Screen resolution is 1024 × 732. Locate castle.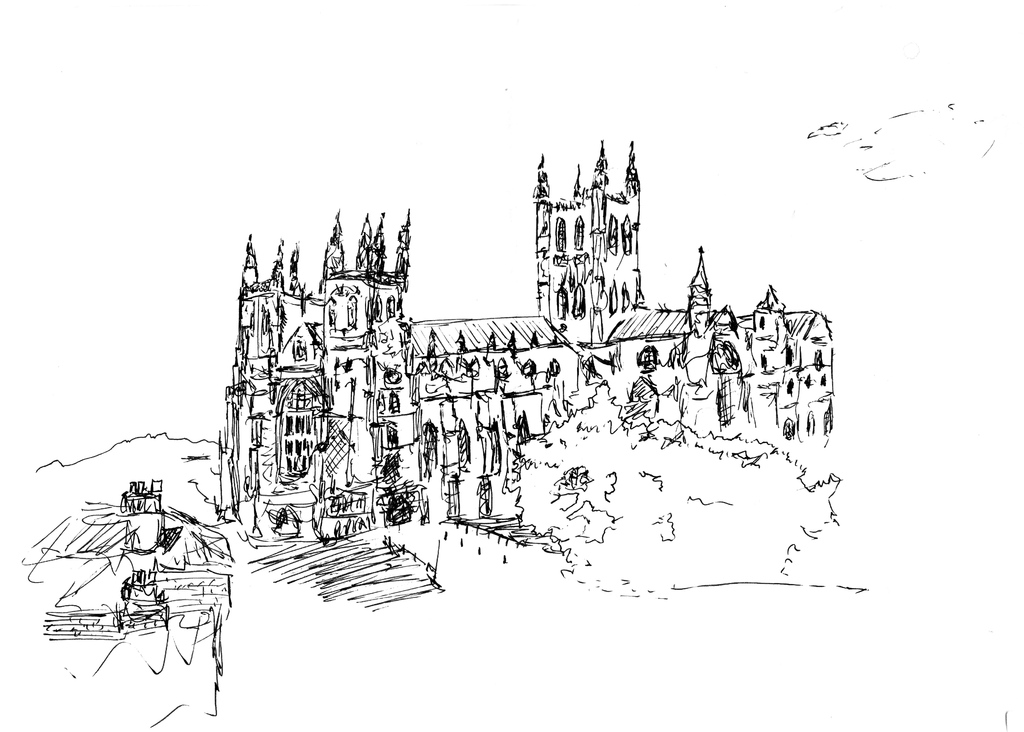
(216, 139, 834, 538).
